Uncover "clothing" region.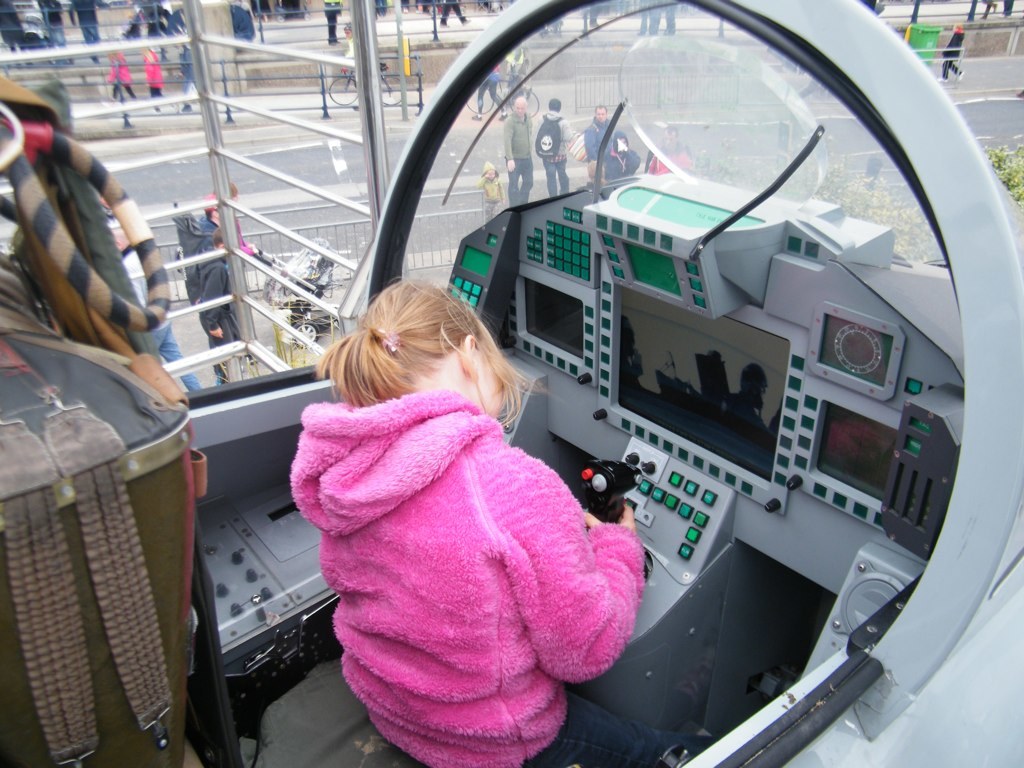
Uncovered: x1=538, y1=109, x2=568, y2=198.
